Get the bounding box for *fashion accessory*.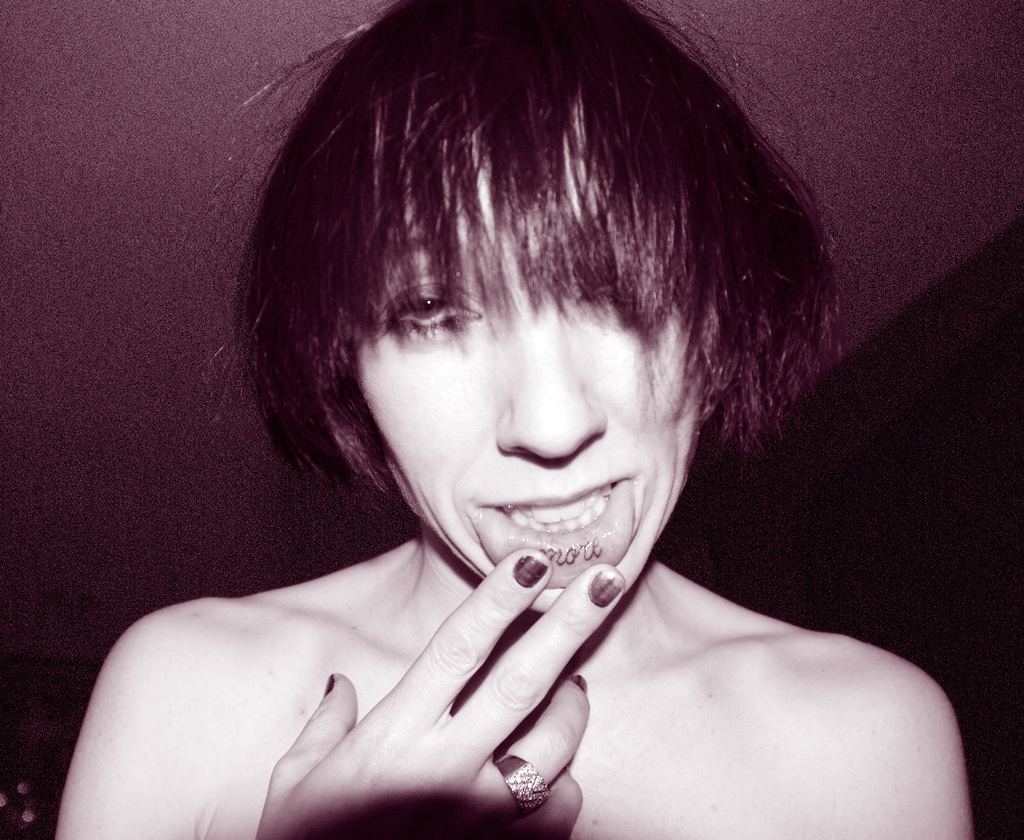
detection(324, 675, 335, 695).
